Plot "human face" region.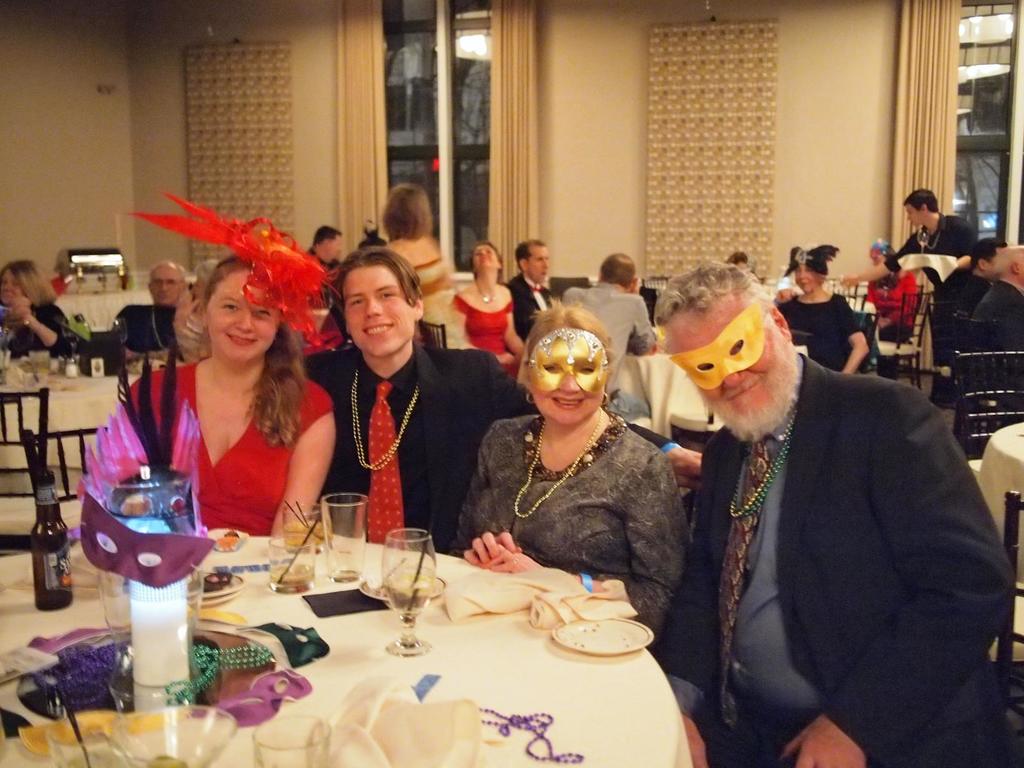
Plotted at Rect(527, 329, 604, 428).
